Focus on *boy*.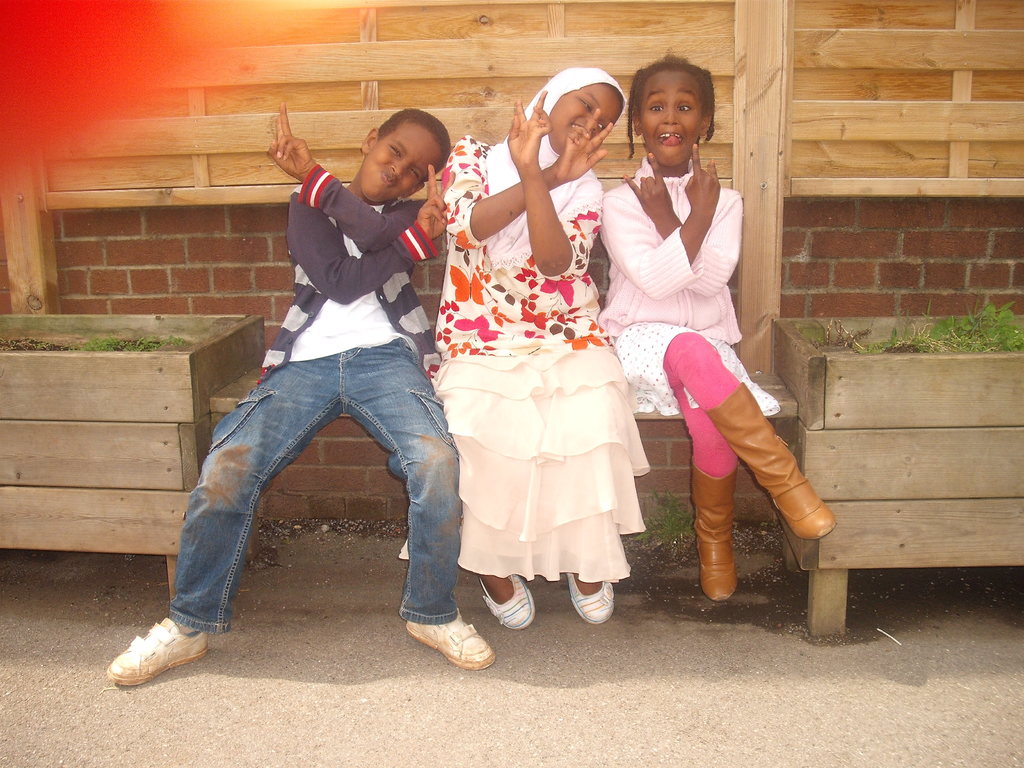
Focused at bbox=[154, 131, 483, 678].
